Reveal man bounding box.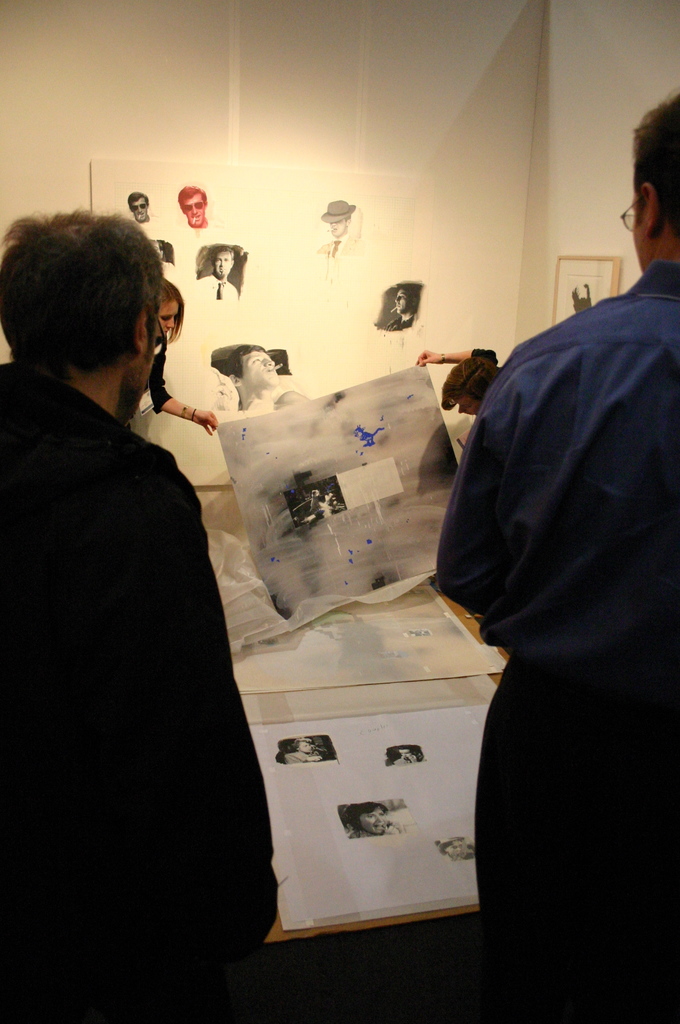
Revealed: crop(435, 95, 679, 1023).
